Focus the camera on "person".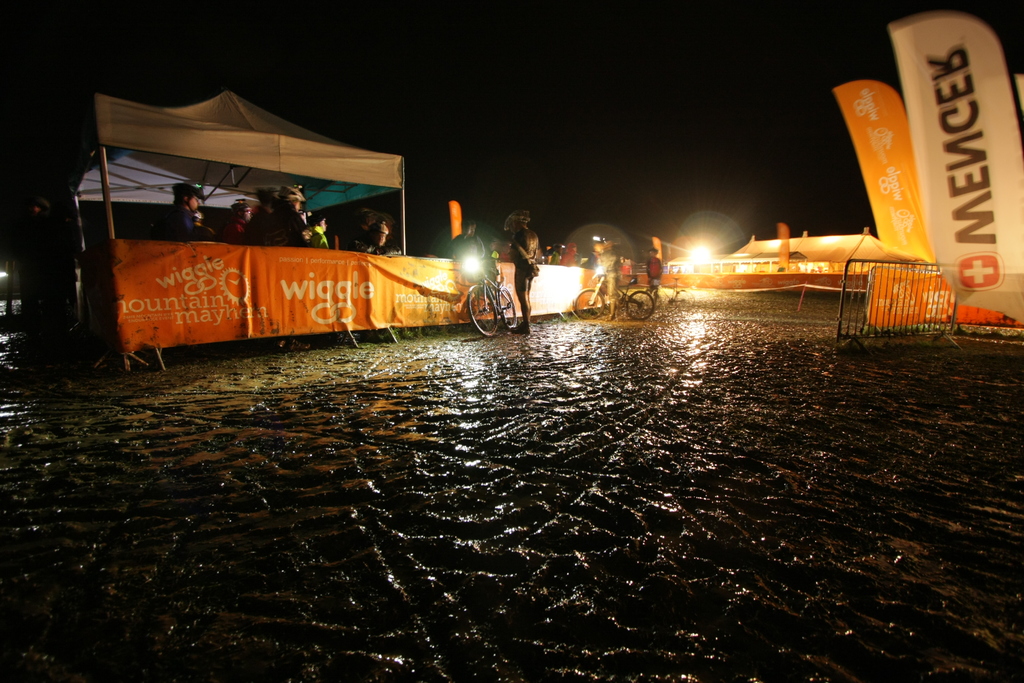
Focus region: {"x1": 252, "y1": 186, "x2": 316, "y2": 242}.
